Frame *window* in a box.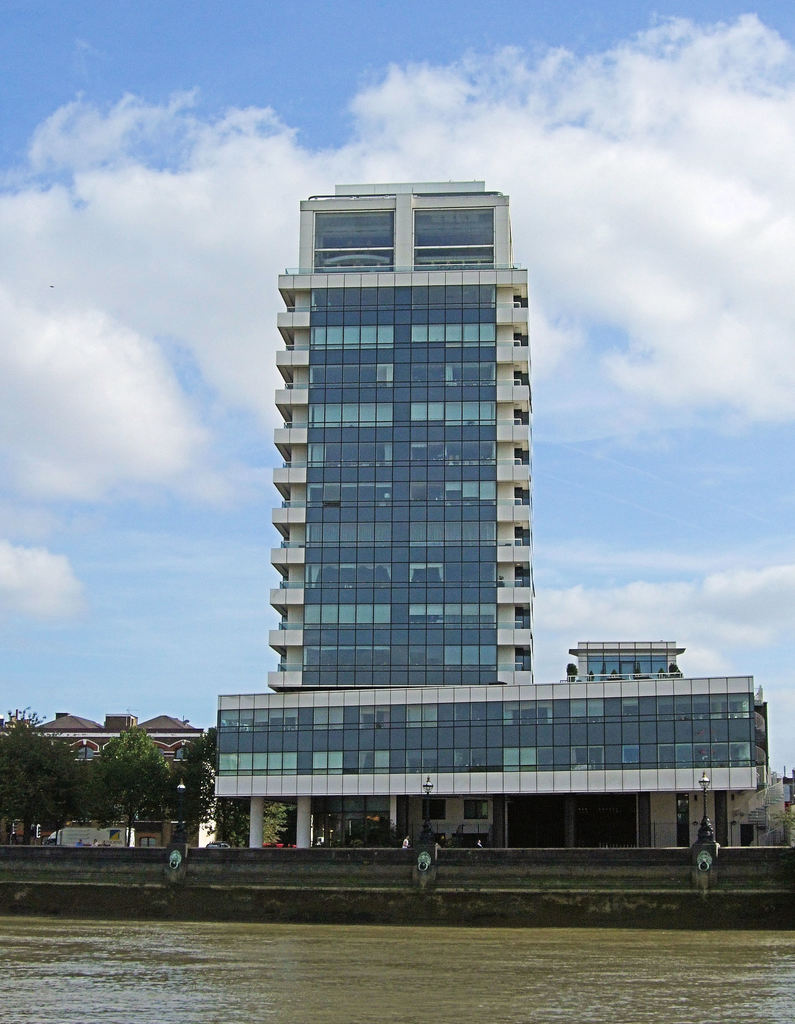
rect(463, 801, 491, 820).
